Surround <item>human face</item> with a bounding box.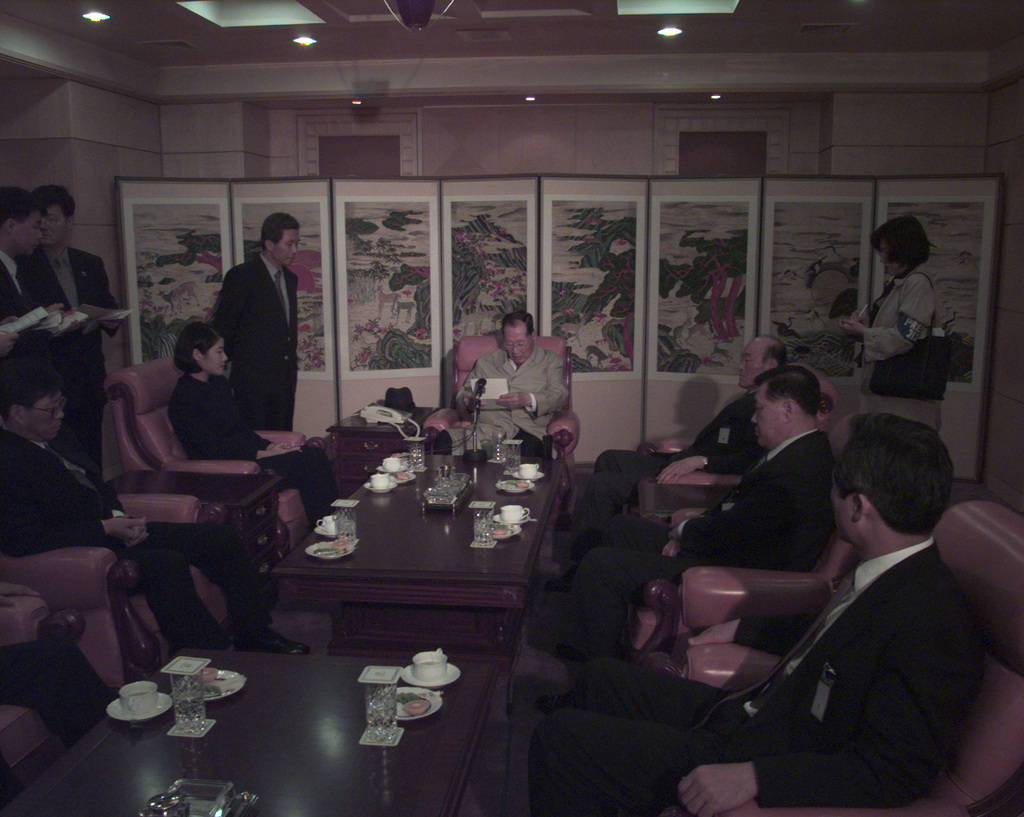
rect(730, 339, 774, 392).
